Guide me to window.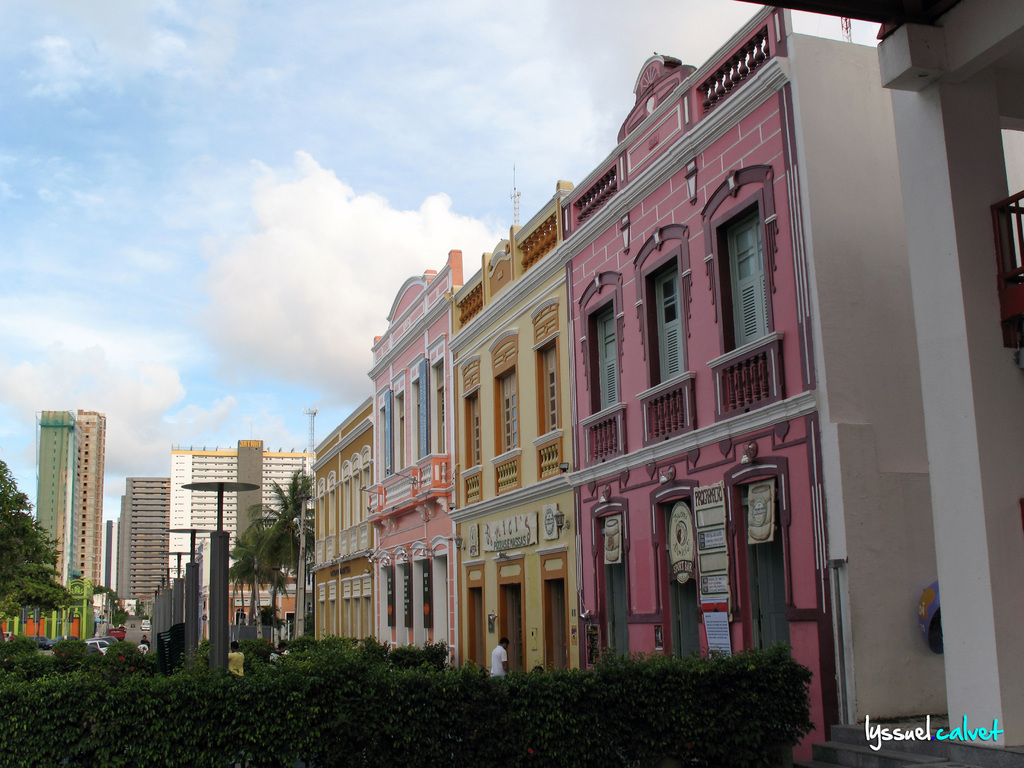
Guidance: 652:266:680:387.
